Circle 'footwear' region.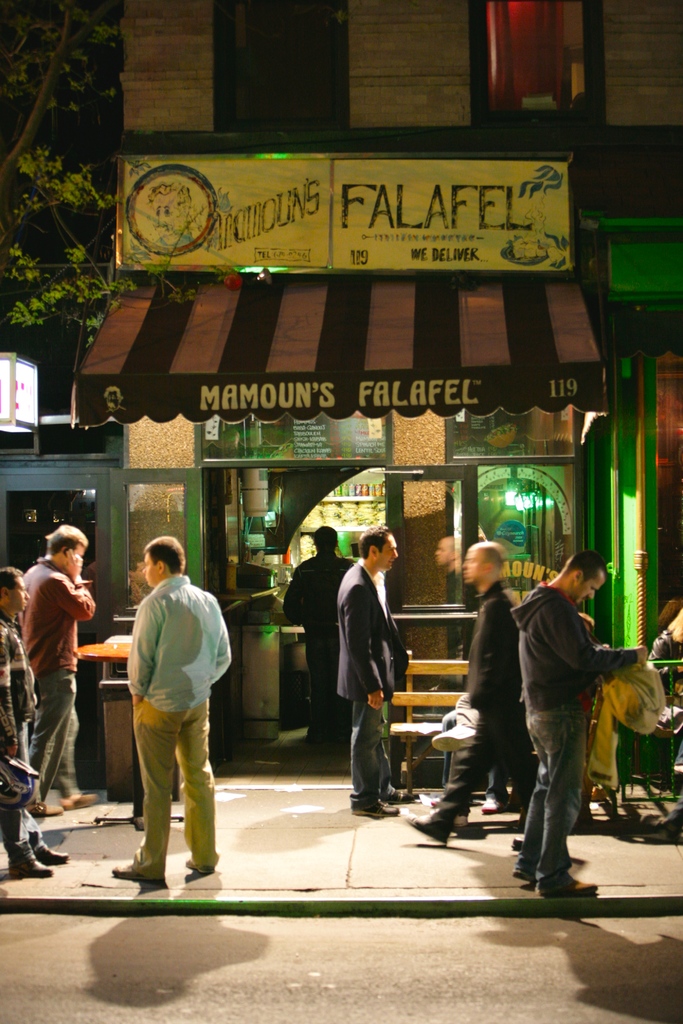
Region: <region>479, 798, 511, 814</region>.
